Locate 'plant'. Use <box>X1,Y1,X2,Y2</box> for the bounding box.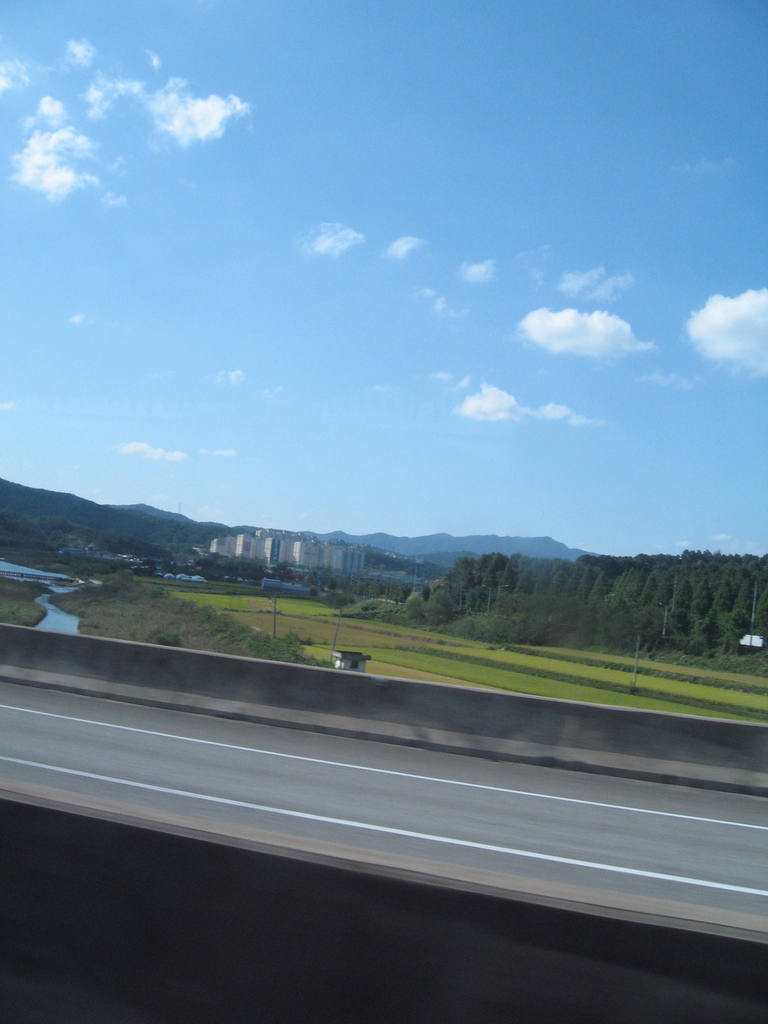
<box>146,569,347,618</box>.
